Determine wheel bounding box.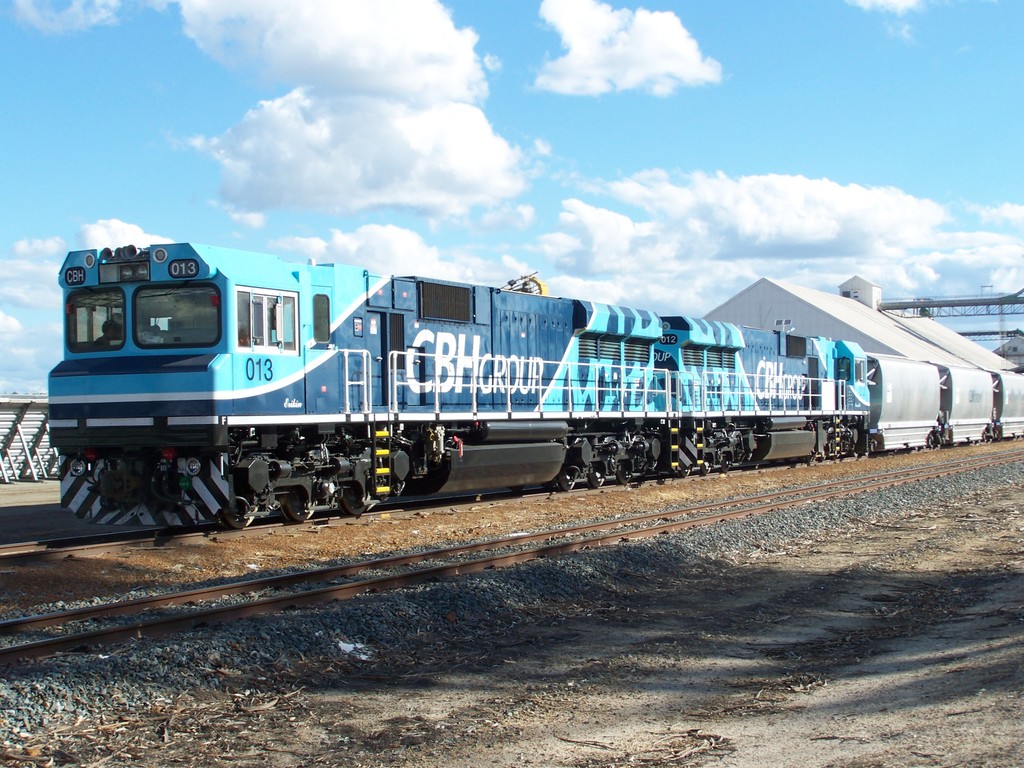
Determined: <bbox>700, 451, 711, 474</bbox>.
